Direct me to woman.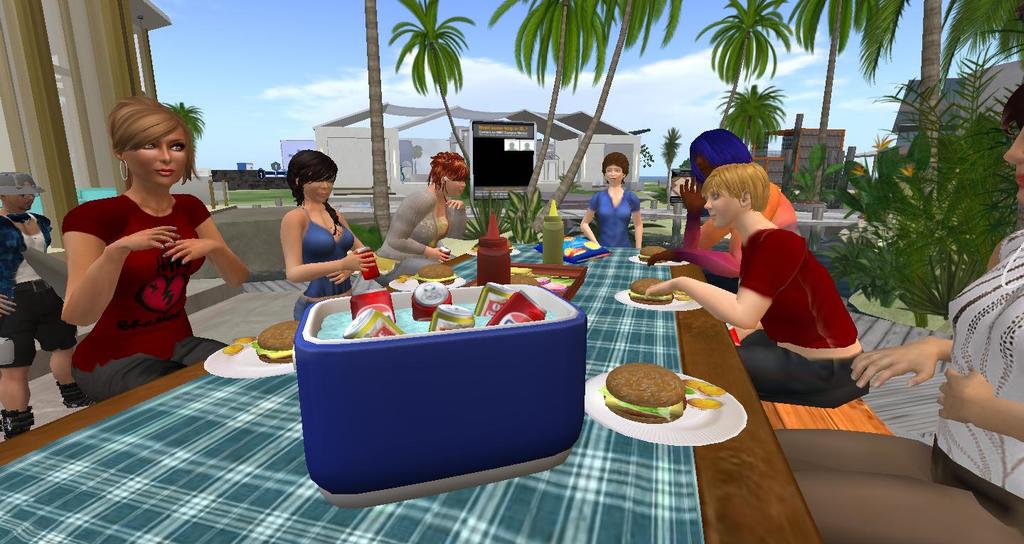
Direction: BBox(282, 149, 375, 319).
